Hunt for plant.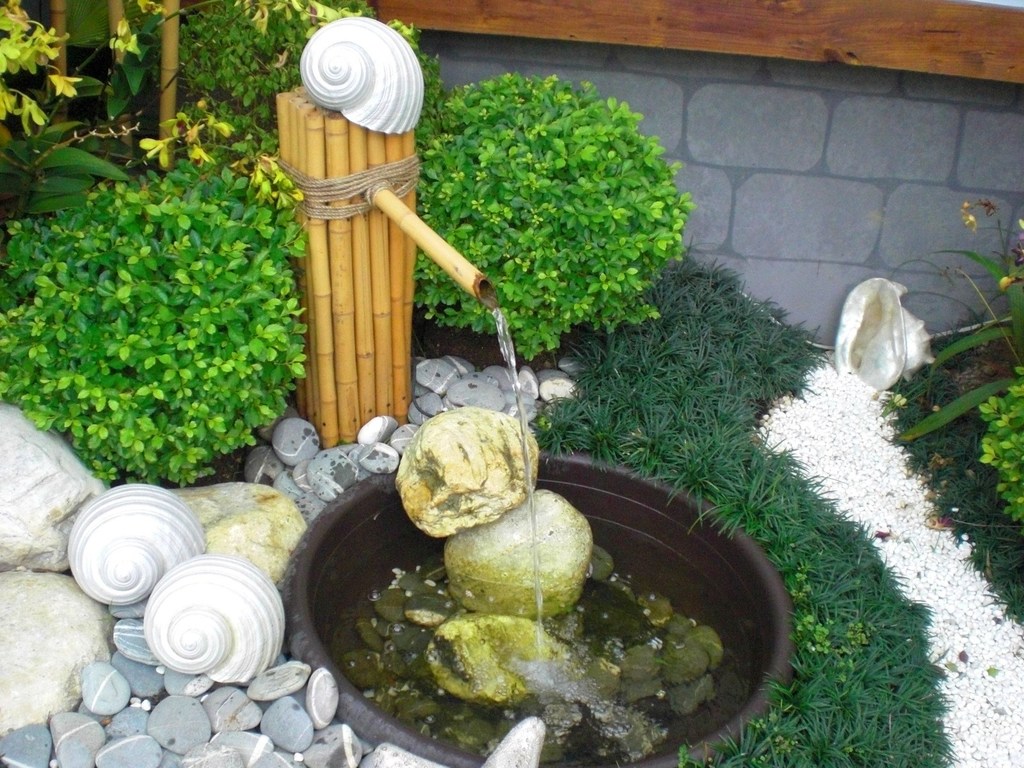
Hunted down at [416,70,703,359].
